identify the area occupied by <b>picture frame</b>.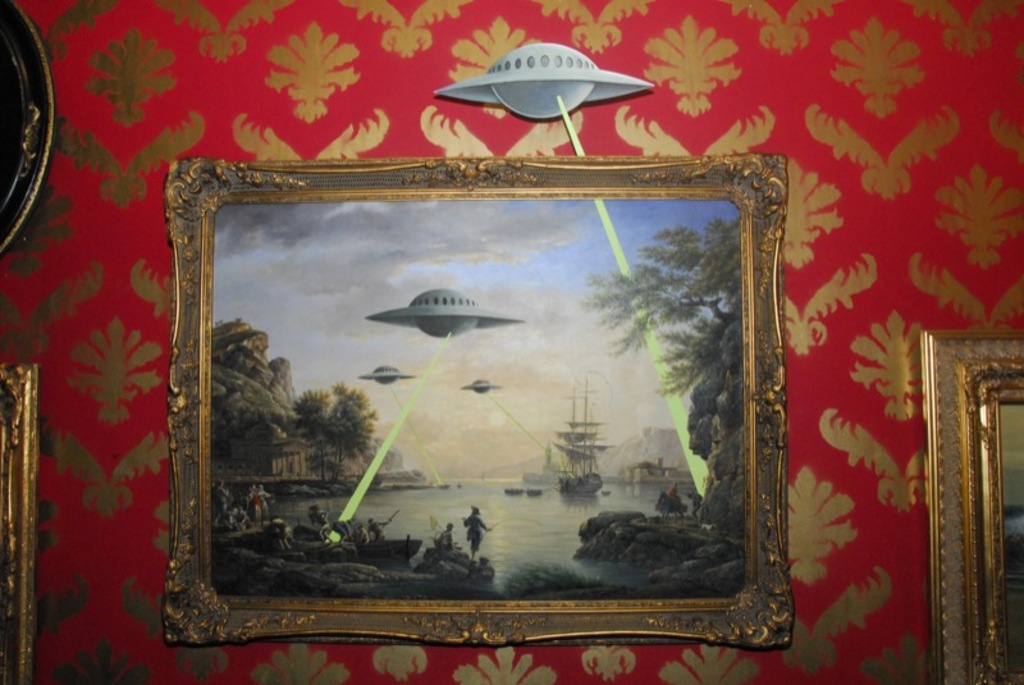
Area: 0:0:58:252.
